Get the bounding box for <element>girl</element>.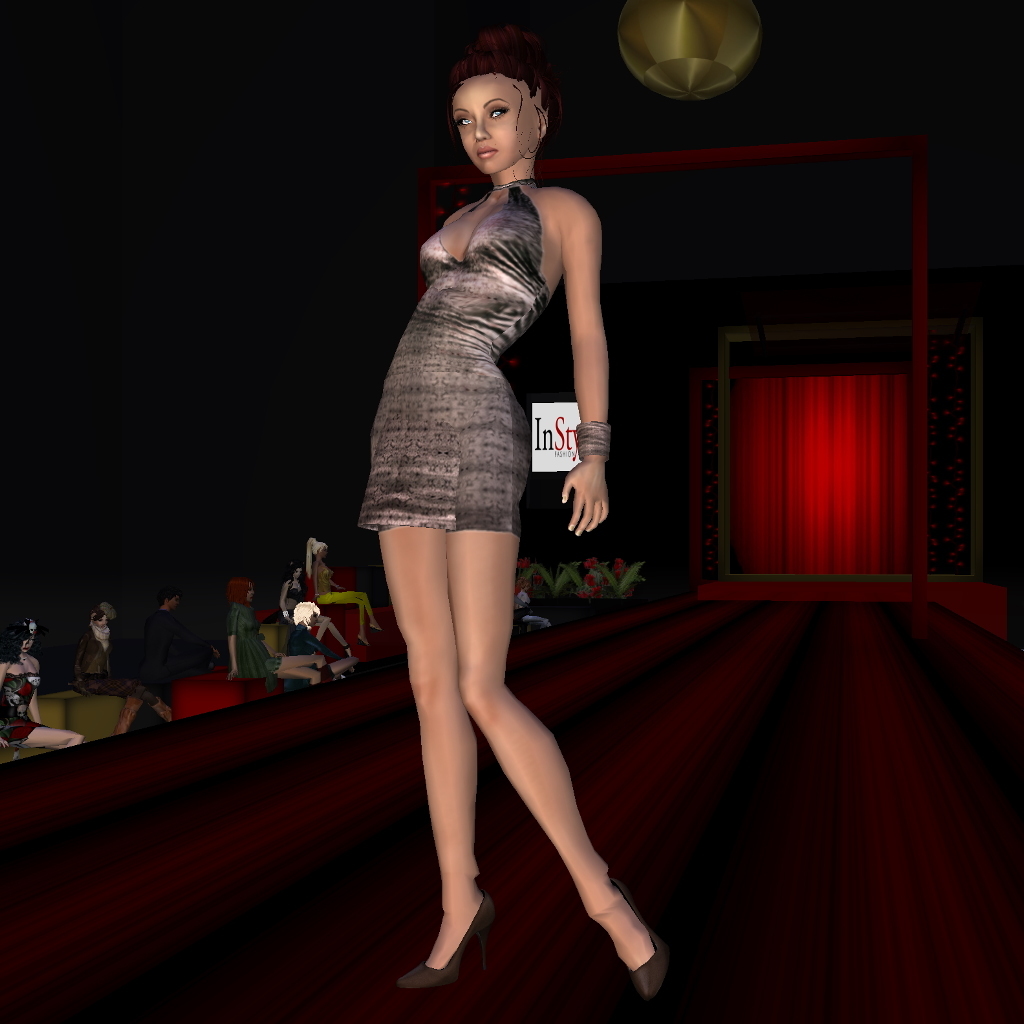
362/18/673/1008.
